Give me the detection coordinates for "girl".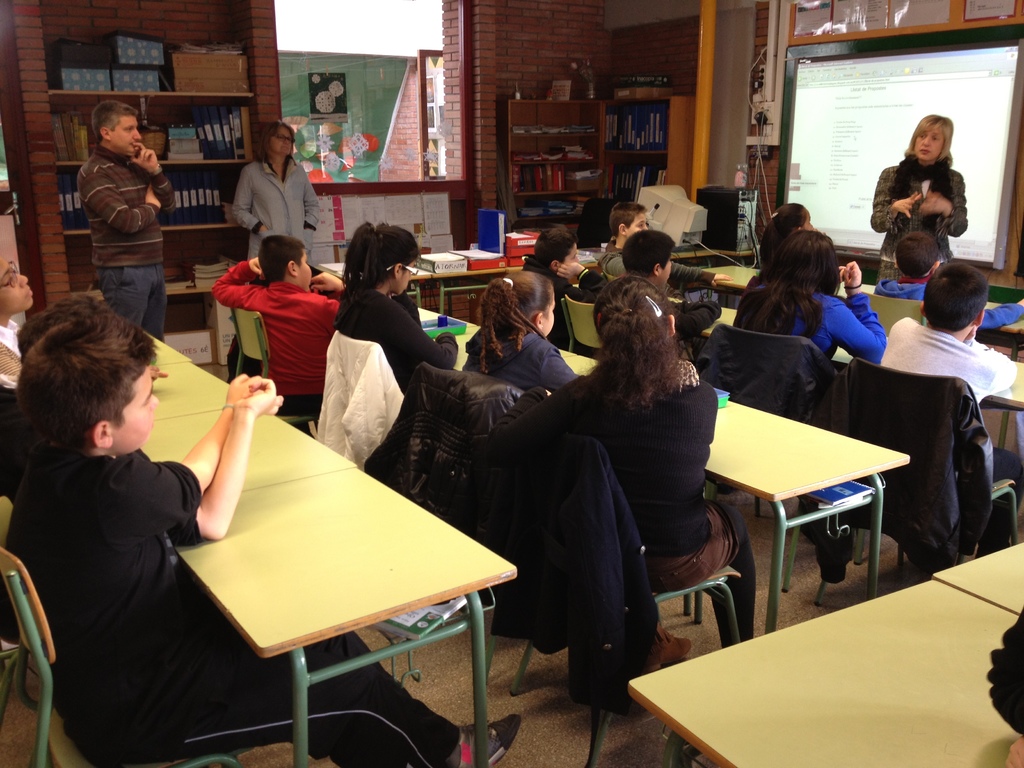
Rect(868, 114, 969, 285).
